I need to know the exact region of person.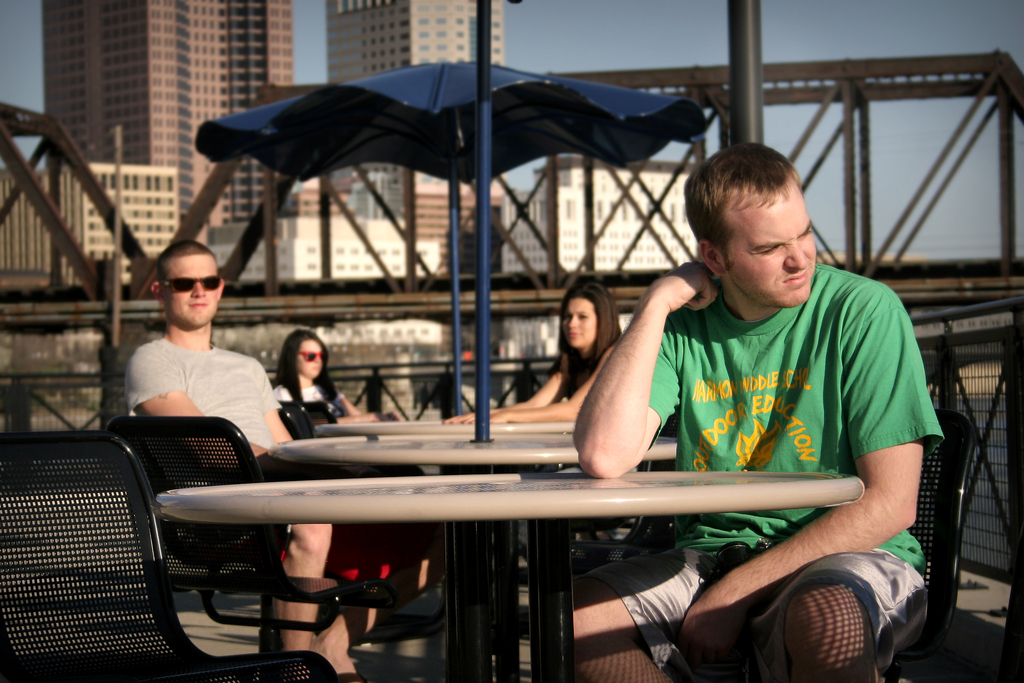
Region: [273, 329, 383, 440].
